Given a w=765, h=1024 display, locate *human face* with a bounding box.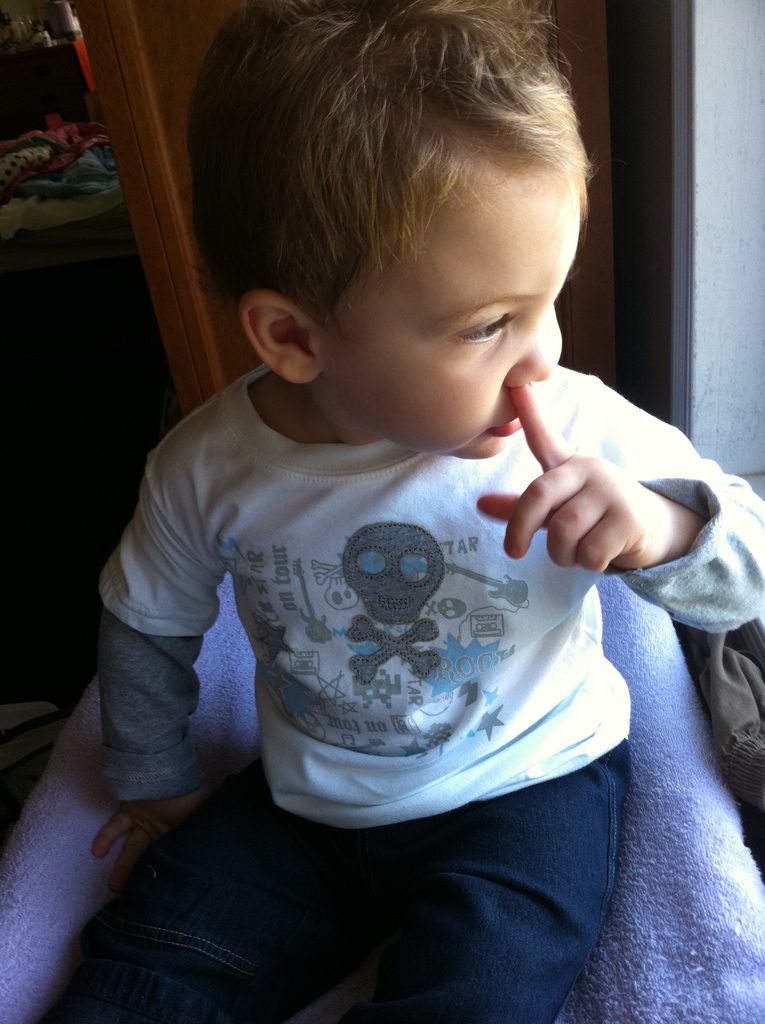
Located: bbox=(319, 142, 580, 461).
